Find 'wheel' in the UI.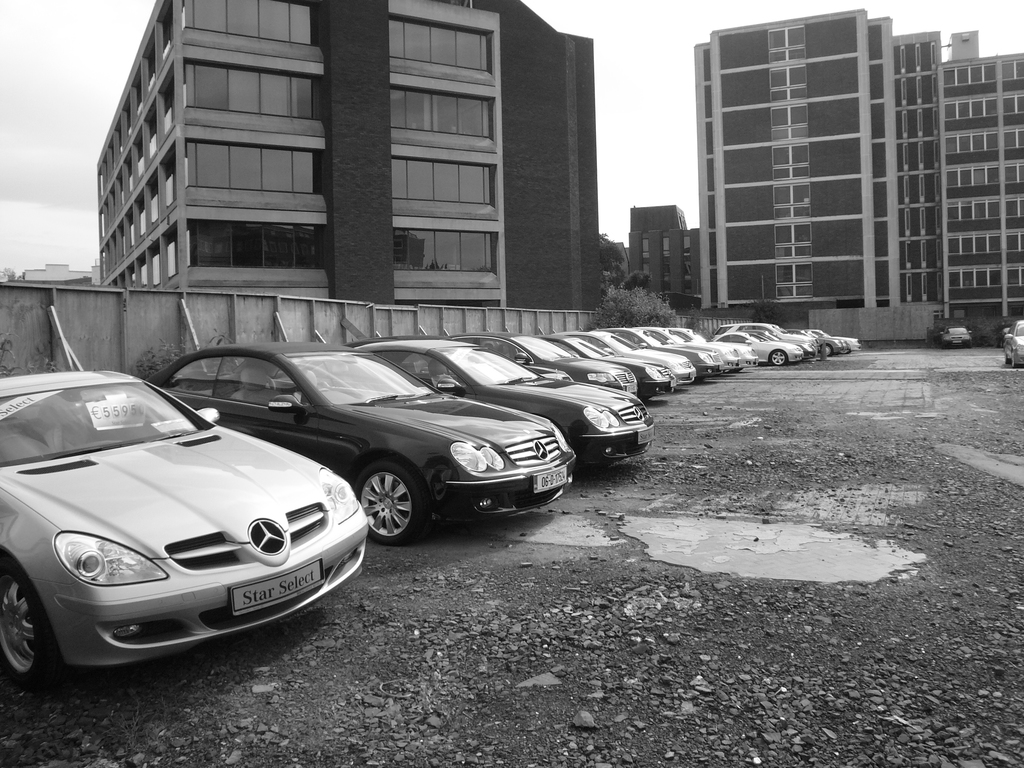
UI element at x1=0, y1=564, x2=61, y2=698.
